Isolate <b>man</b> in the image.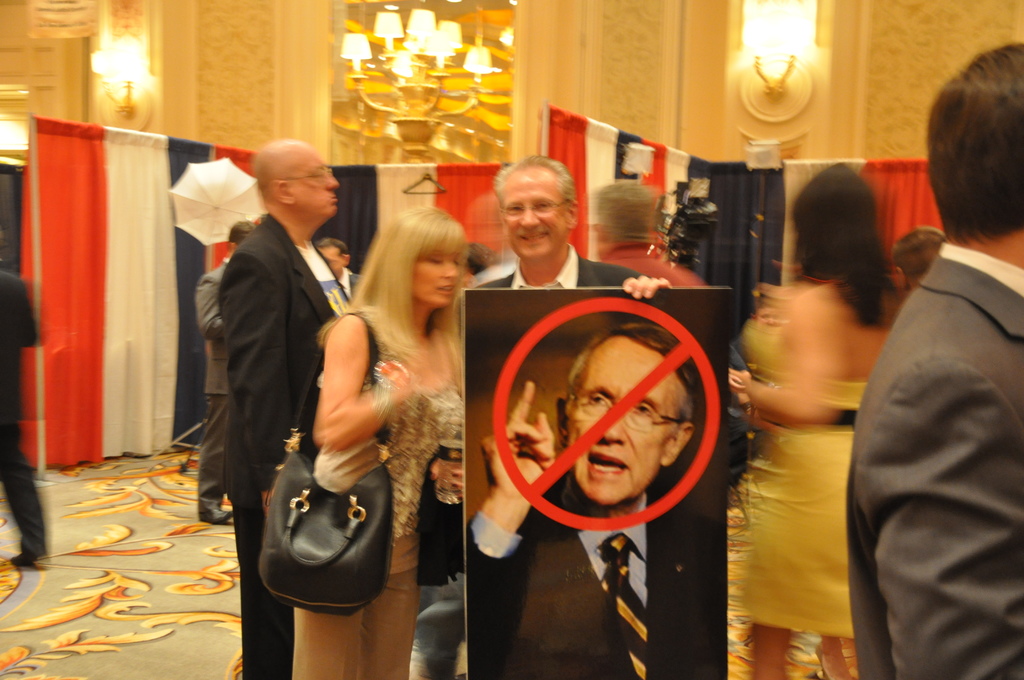
Isolated region: [890,230,943,289].
